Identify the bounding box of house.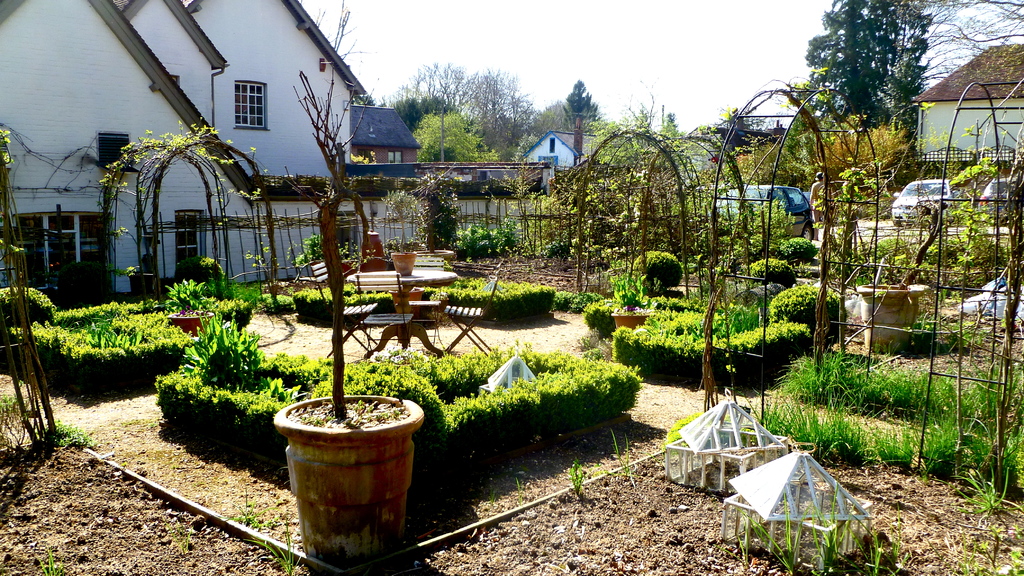
524,132,601,172.
